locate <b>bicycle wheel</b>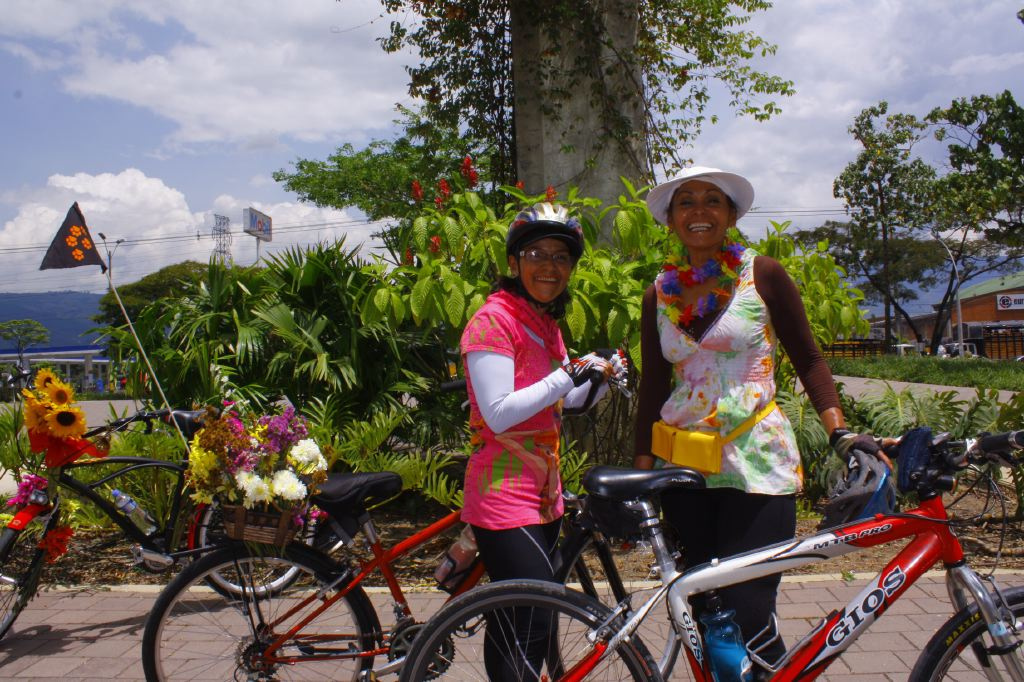
0/509/57/638
